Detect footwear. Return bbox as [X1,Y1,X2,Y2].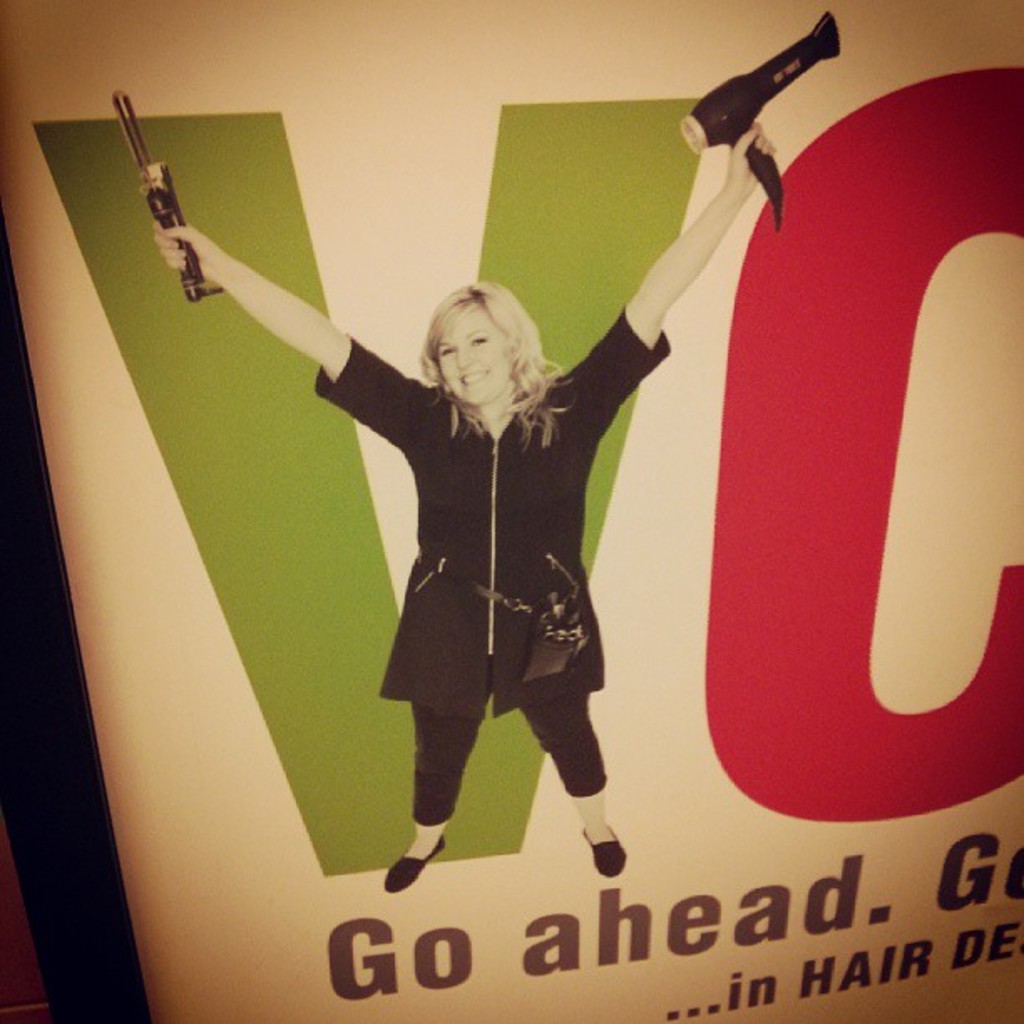
[380,828,442,893].
